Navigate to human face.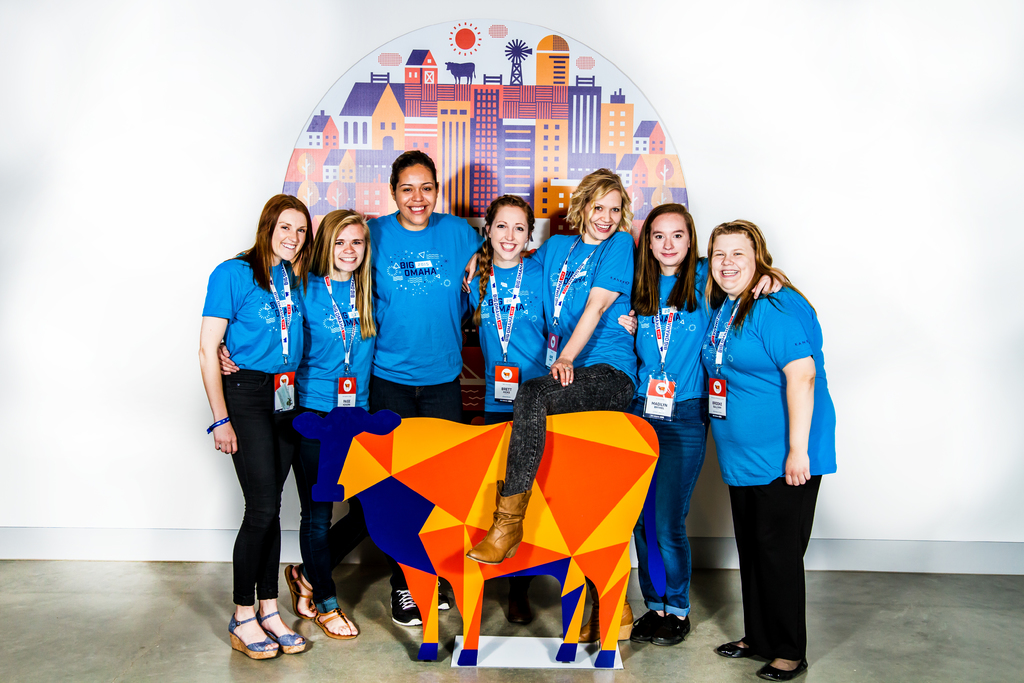
Navigation target: box(329, 216, 367, 274).
